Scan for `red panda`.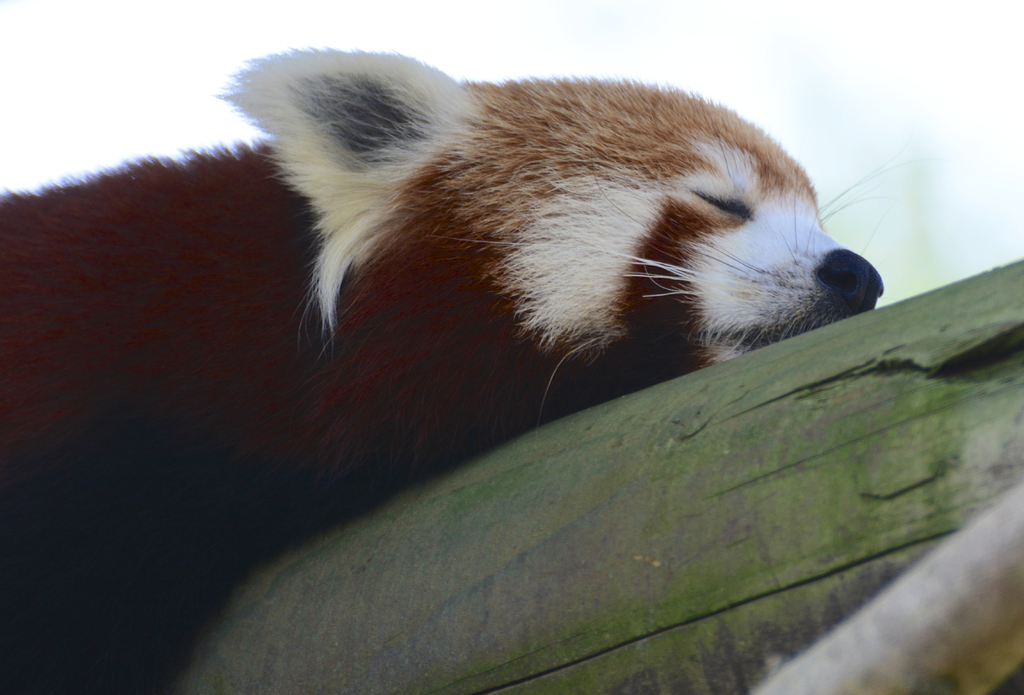
Scan result: <region>0, 44, 877, 694</region>.
